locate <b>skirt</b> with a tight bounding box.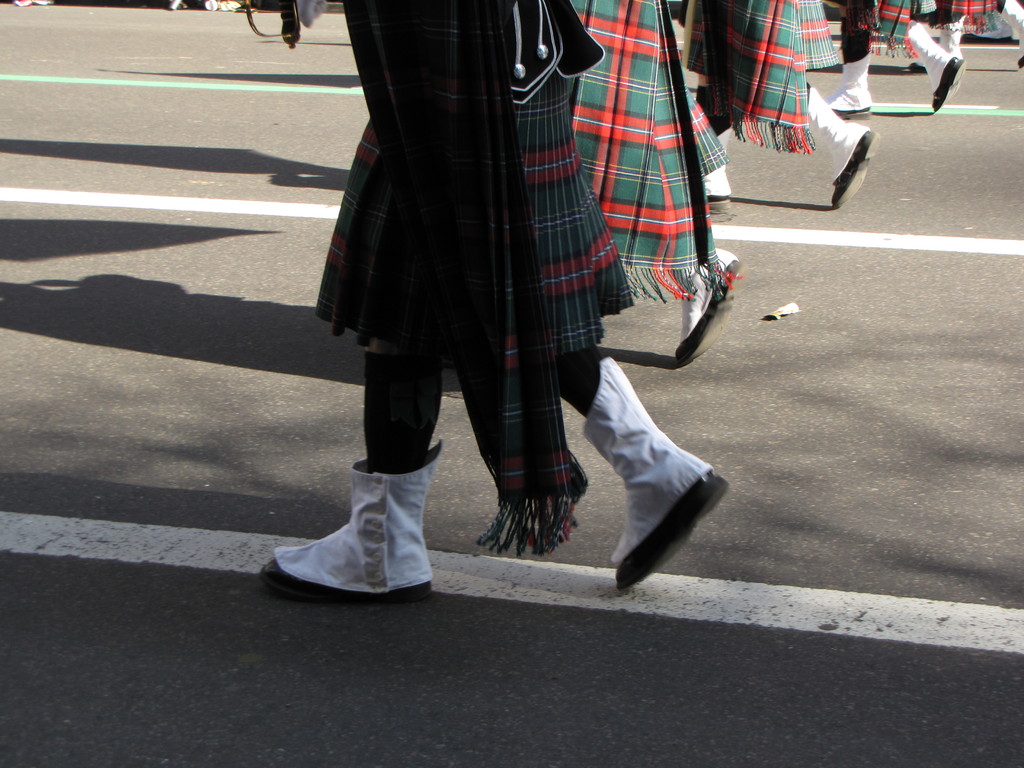
x1=309 y1=72 x2=637 y2=356.
